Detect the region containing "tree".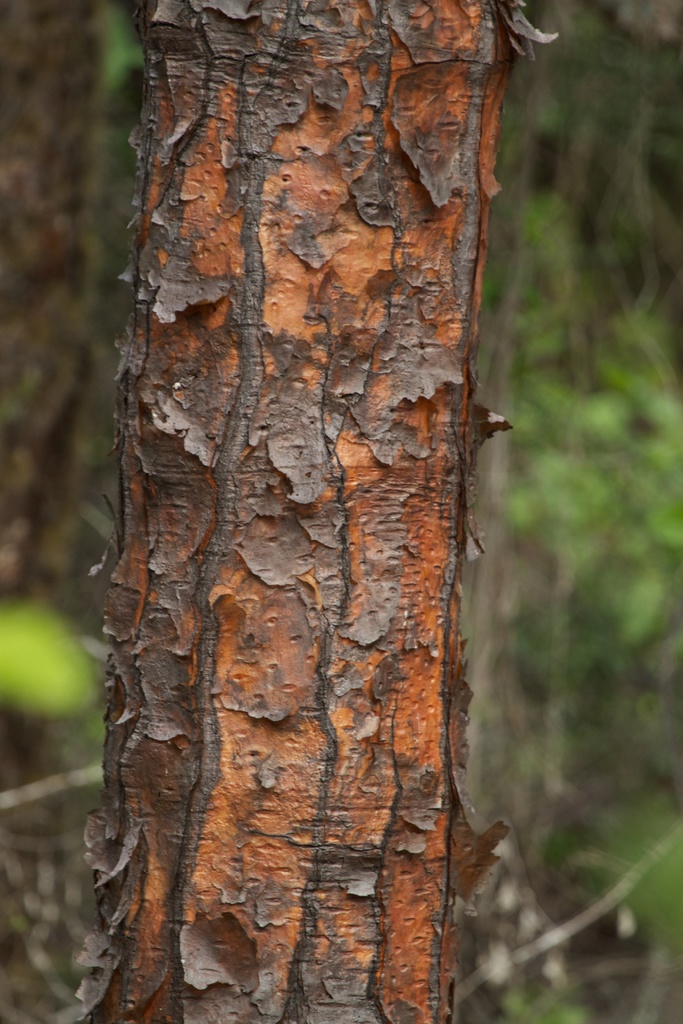
x1=0, y1=1, x2=122, y2=1023.
